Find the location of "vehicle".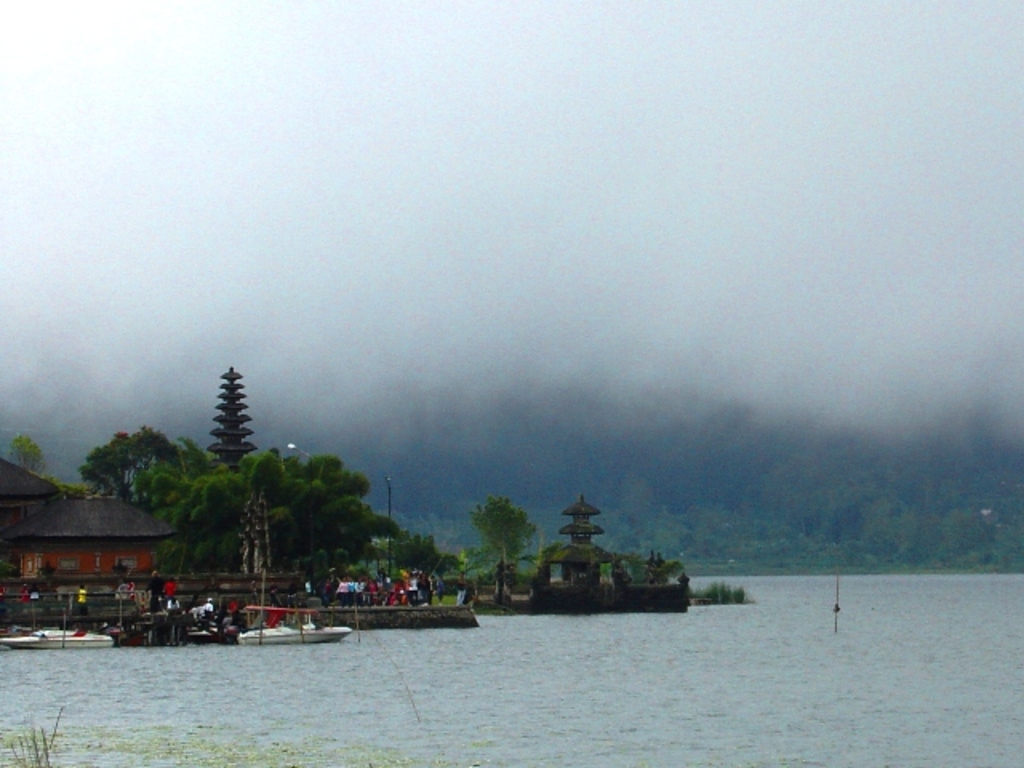
Location: 237/616/350/645.
